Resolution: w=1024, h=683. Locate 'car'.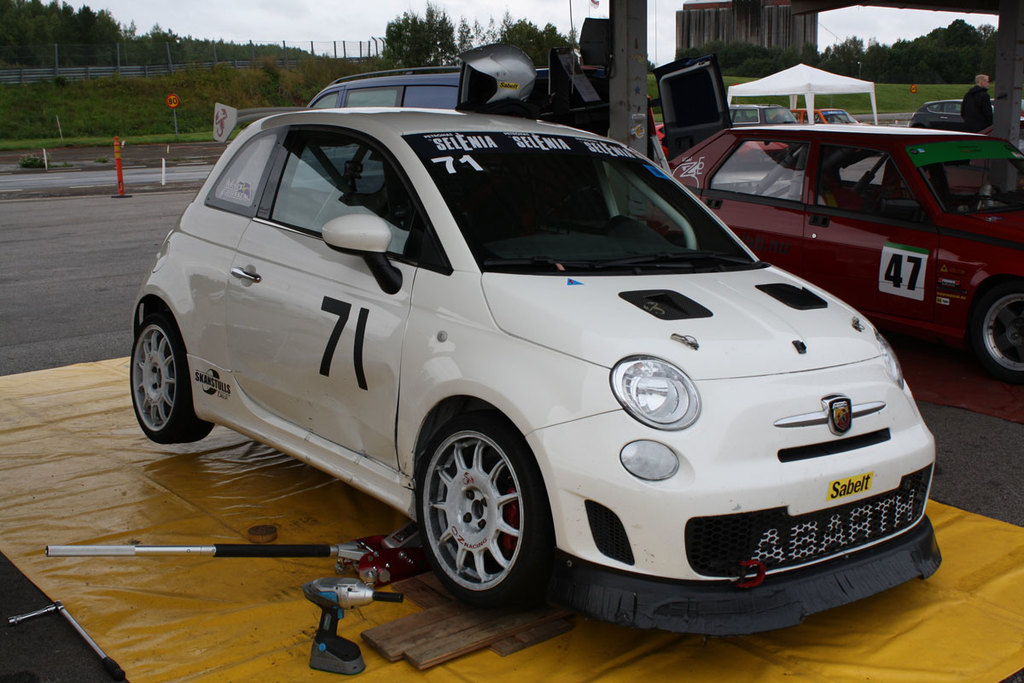
locate(308, 65, 604, 135).
